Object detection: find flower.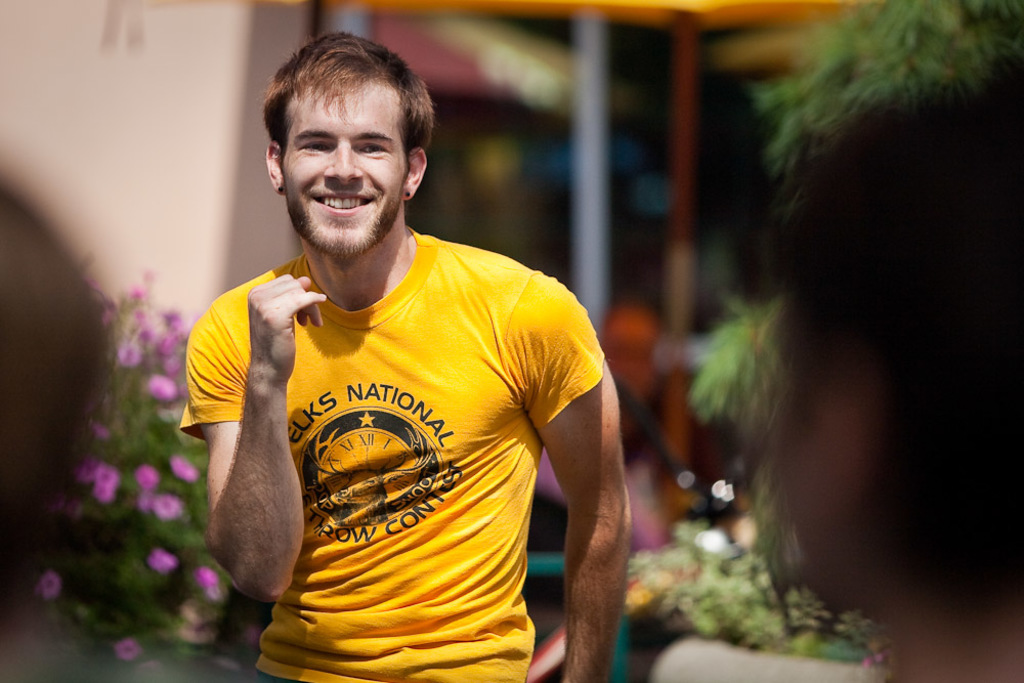
138 357 180 400.
